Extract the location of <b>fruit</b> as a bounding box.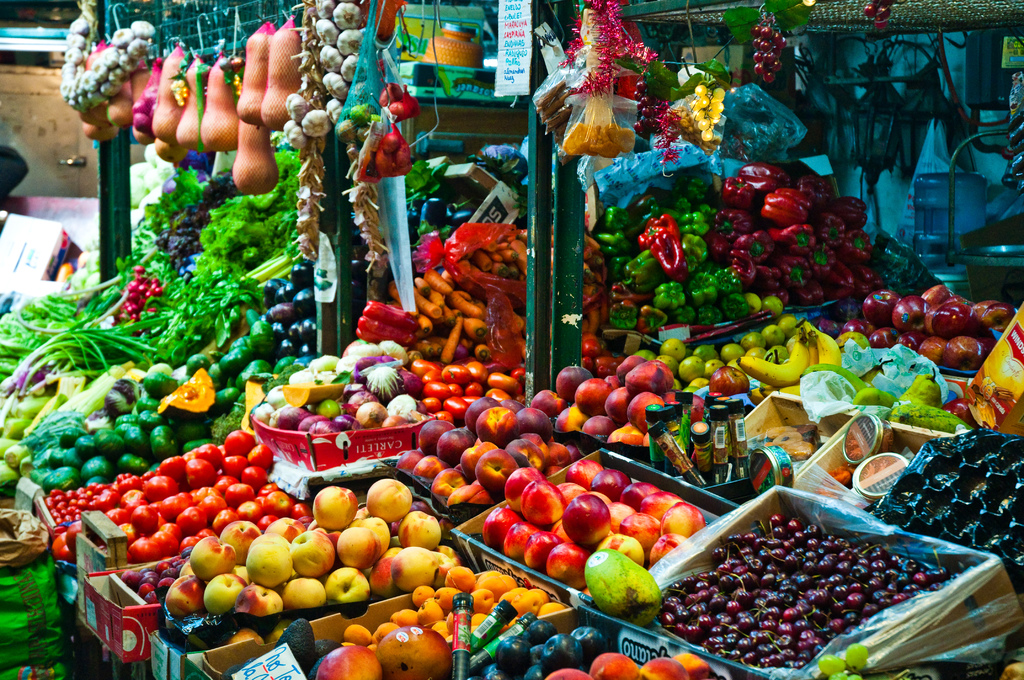
pyautogui.locateOnScreen(321, 646, 381, 679).
